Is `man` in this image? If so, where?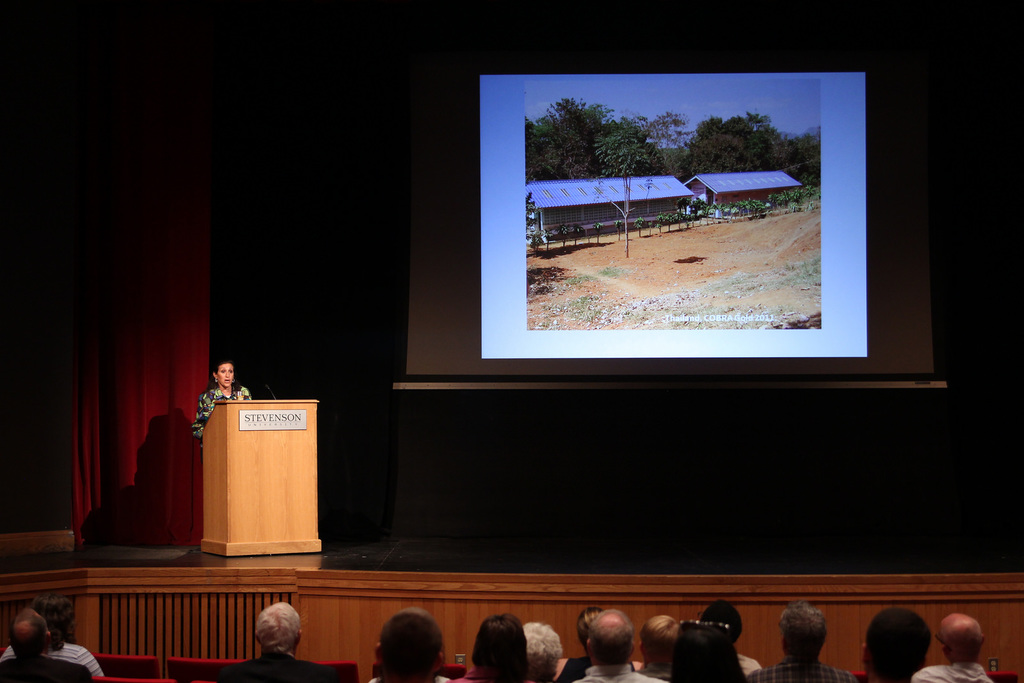
Yes, at {"x1": 863, "y1": 612, "x2": 934, "y2": 682}.
